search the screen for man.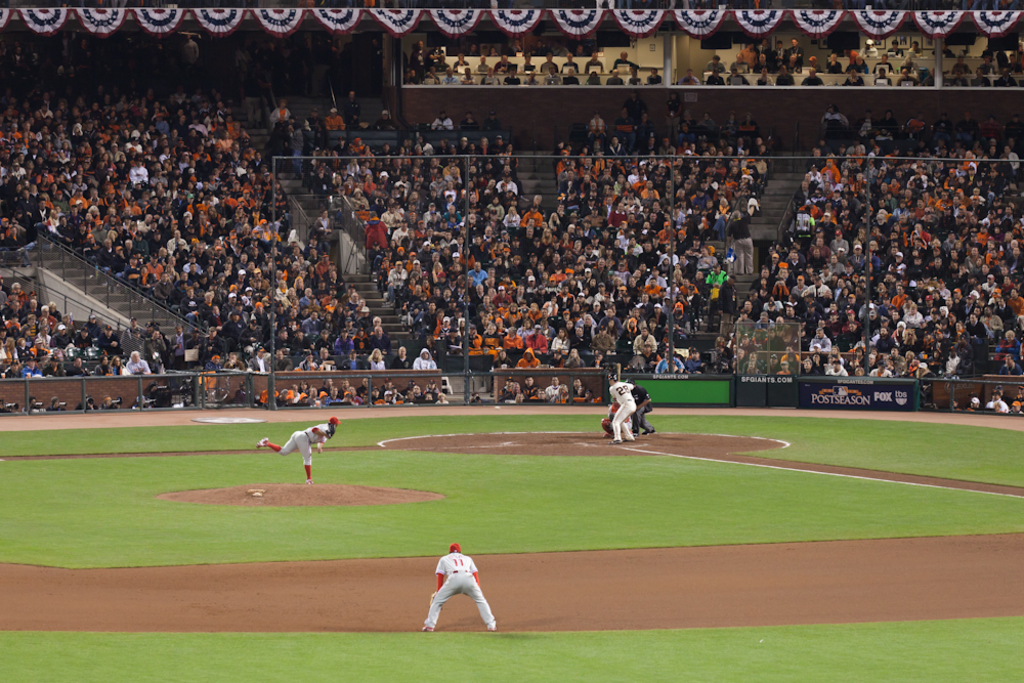
Found at 895:66:915:85.
